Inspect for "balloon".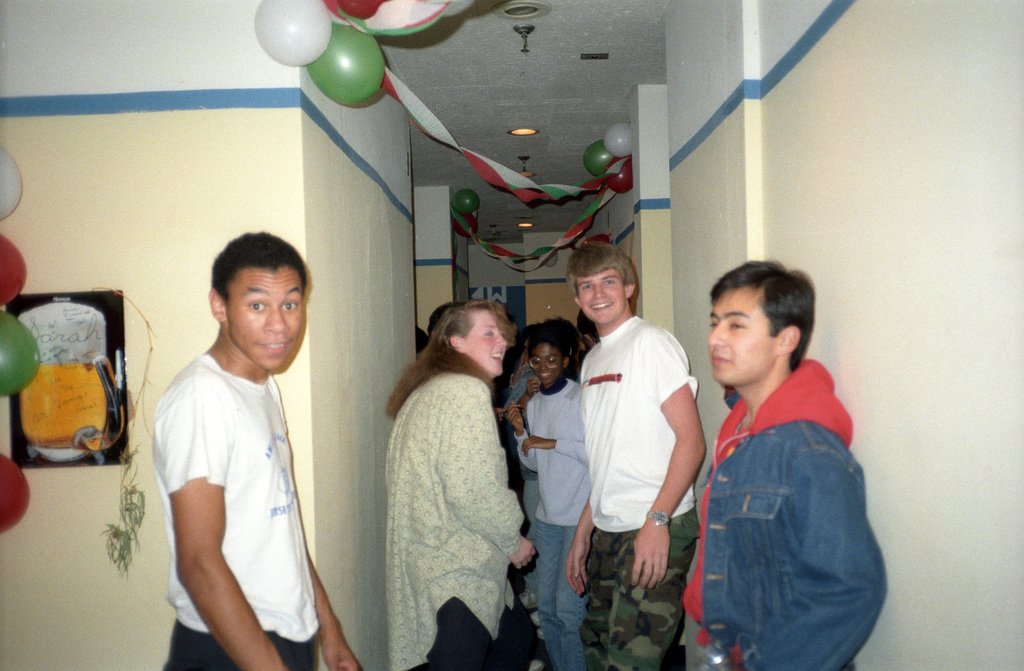
Inspection: [449, 188, 479, 211].
